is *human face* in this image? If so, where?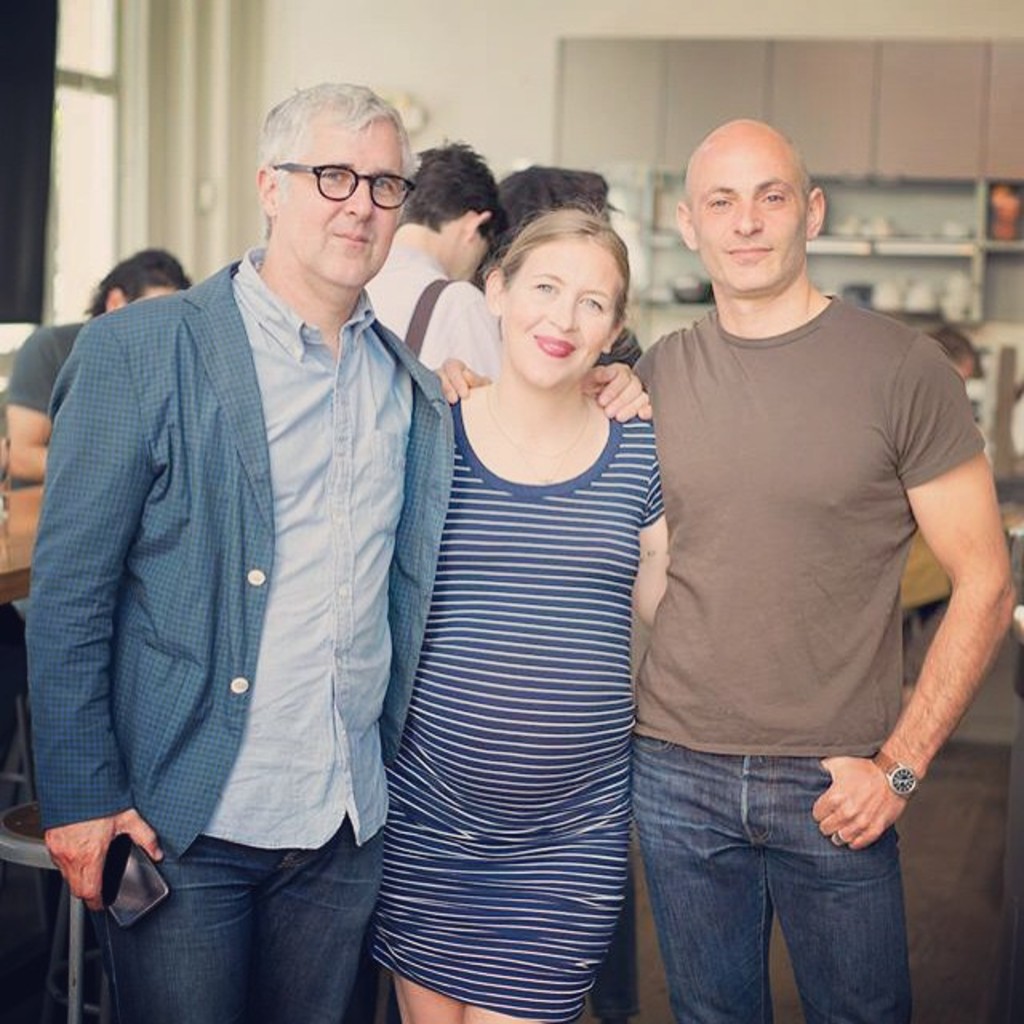
Yes, at 498/240/613/384.
